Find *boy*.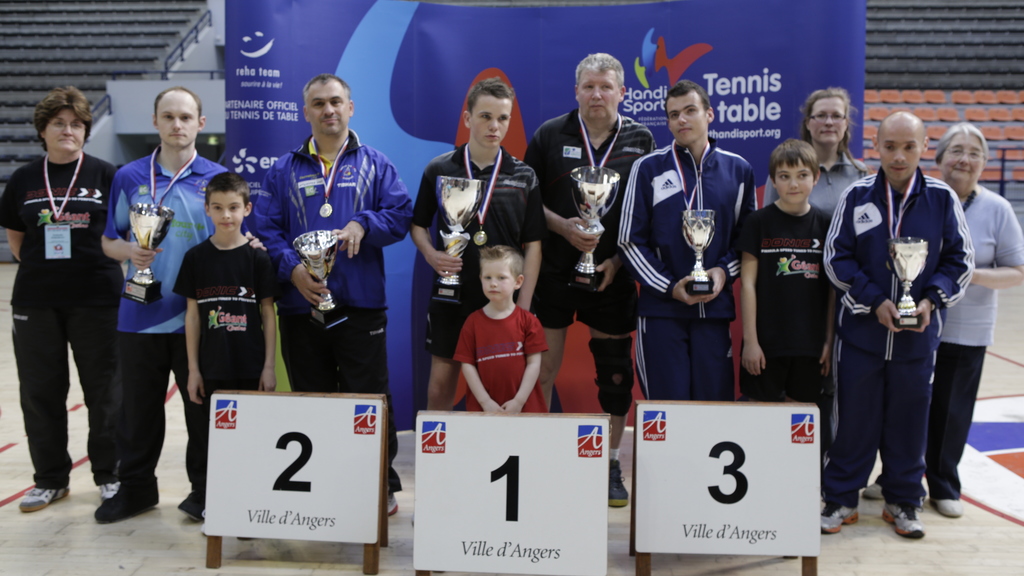
(616,79,755,402).
